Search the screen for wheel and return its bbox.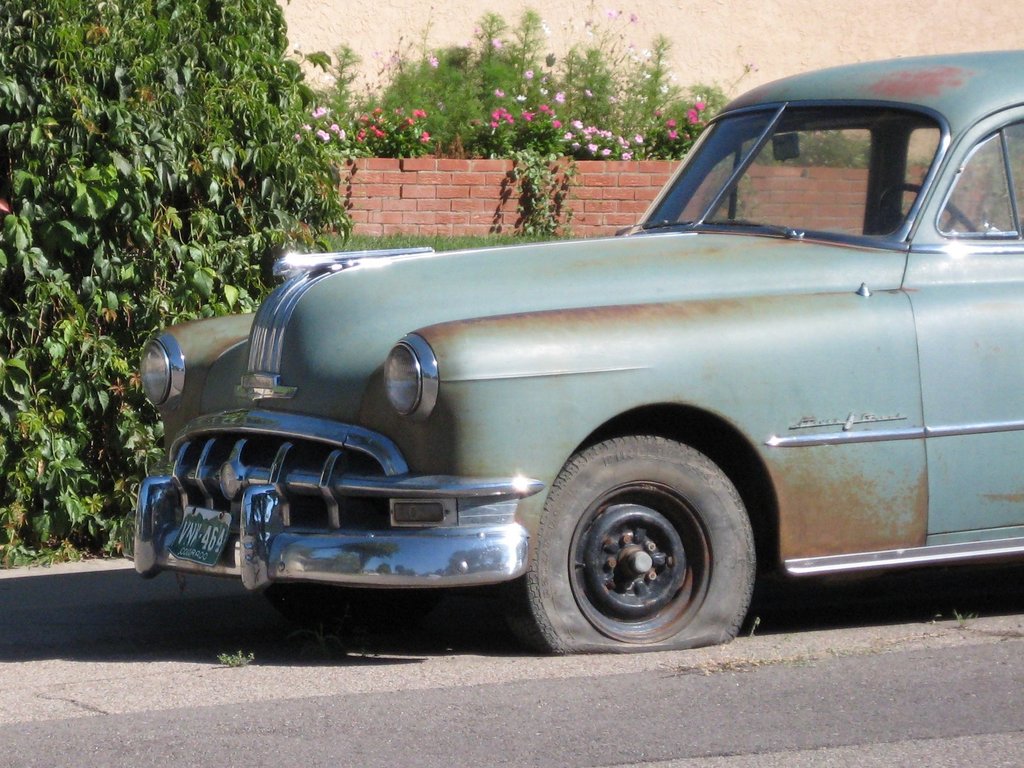
Found: l=532, t=437, r=756, b=644.
